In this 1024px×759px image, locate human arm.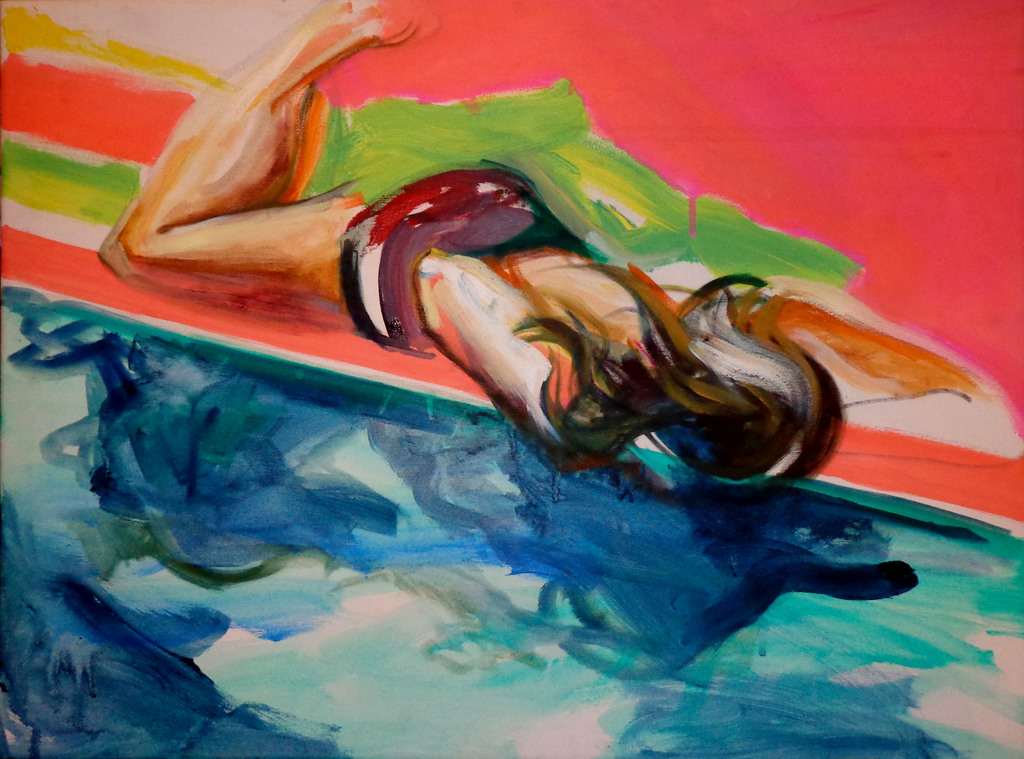
Bounding box: [left=417, top=252, right=567, bottom=451].
